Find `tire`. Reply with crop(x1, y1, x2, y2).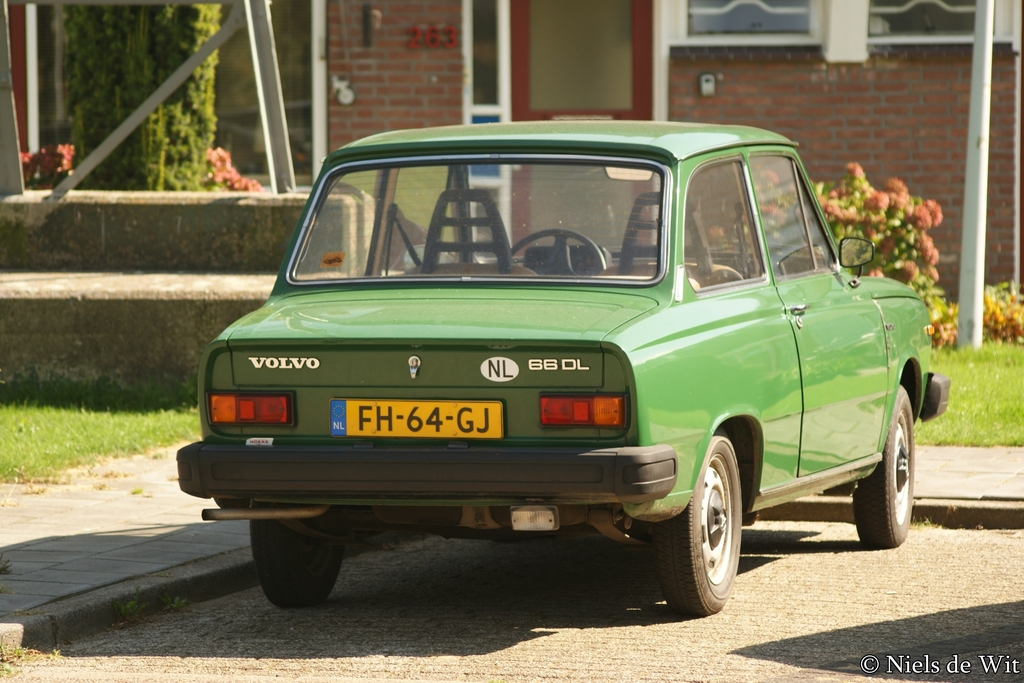
crop(660, 445, 760, 624).
